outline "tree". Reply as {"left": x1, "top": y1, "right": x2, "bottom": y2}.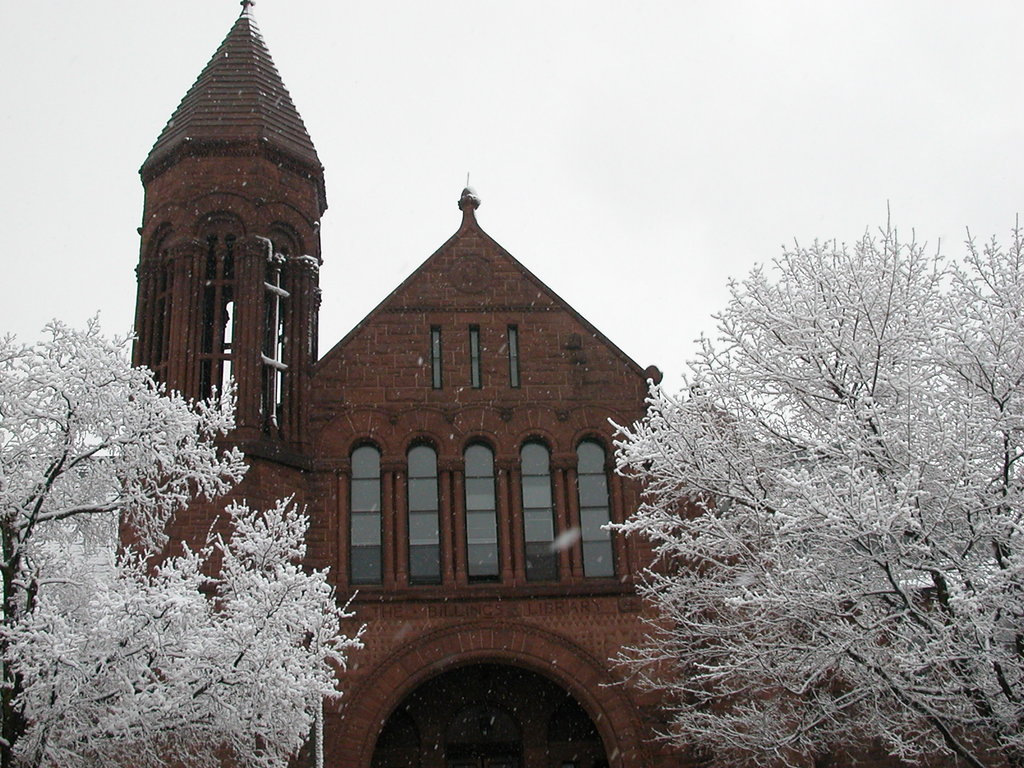
{"left": 605, "top": 188, "right": 1001, "bottom": 717}.
